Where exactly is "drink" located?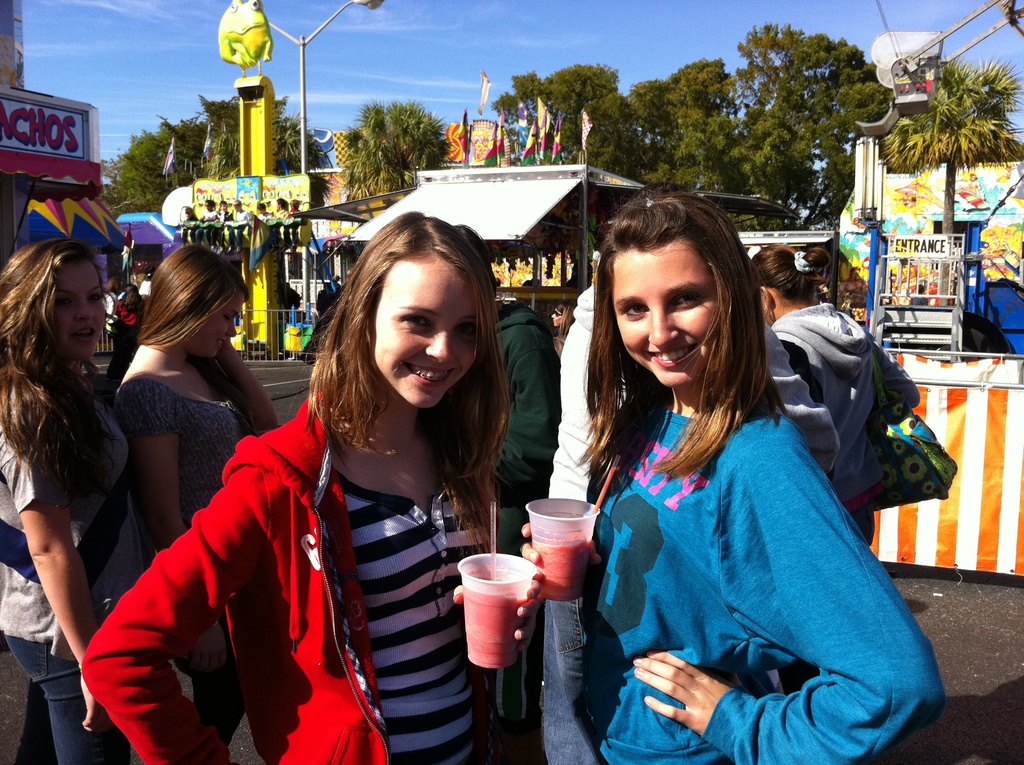
Its bounding box is rect(460, 587, 527, 668).
